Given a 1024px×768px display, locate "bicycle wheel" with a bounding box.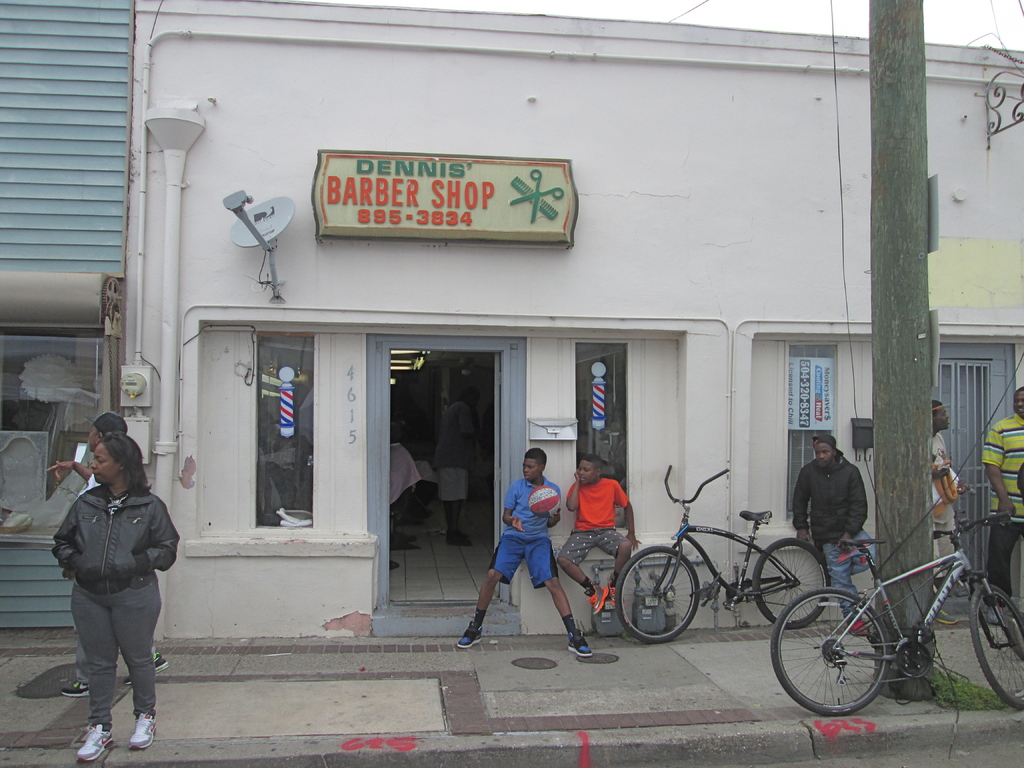
Located: rect(752, 537, 829, 631).
